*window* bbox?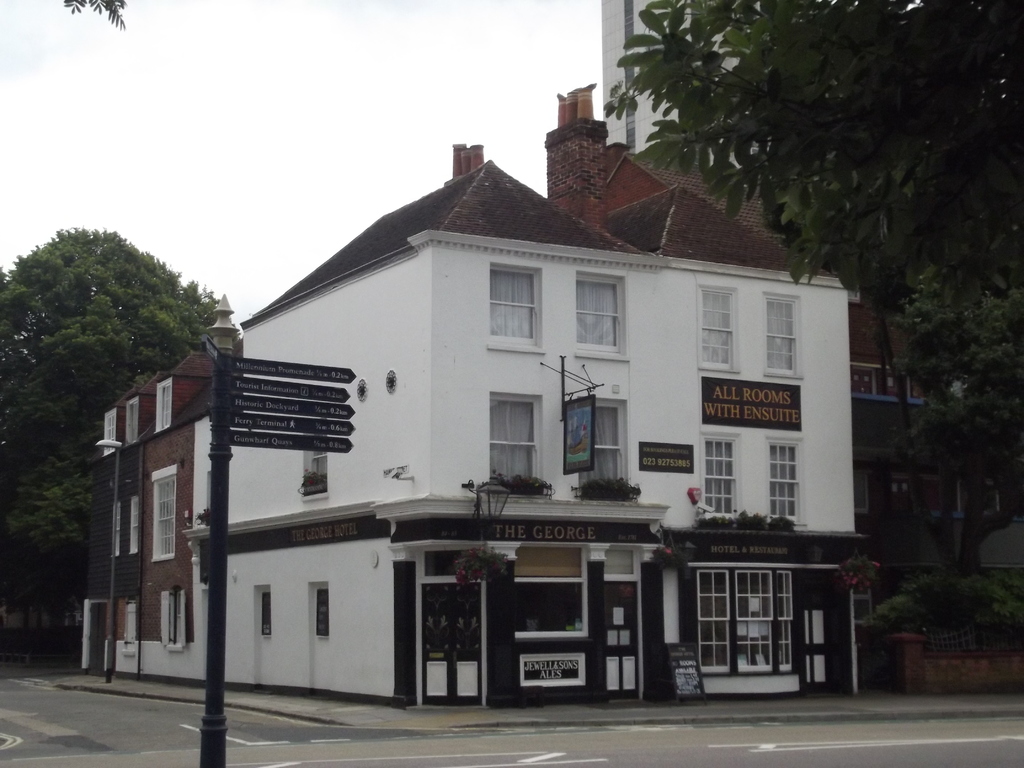
left=764, top=290, right=803, bottom=379
